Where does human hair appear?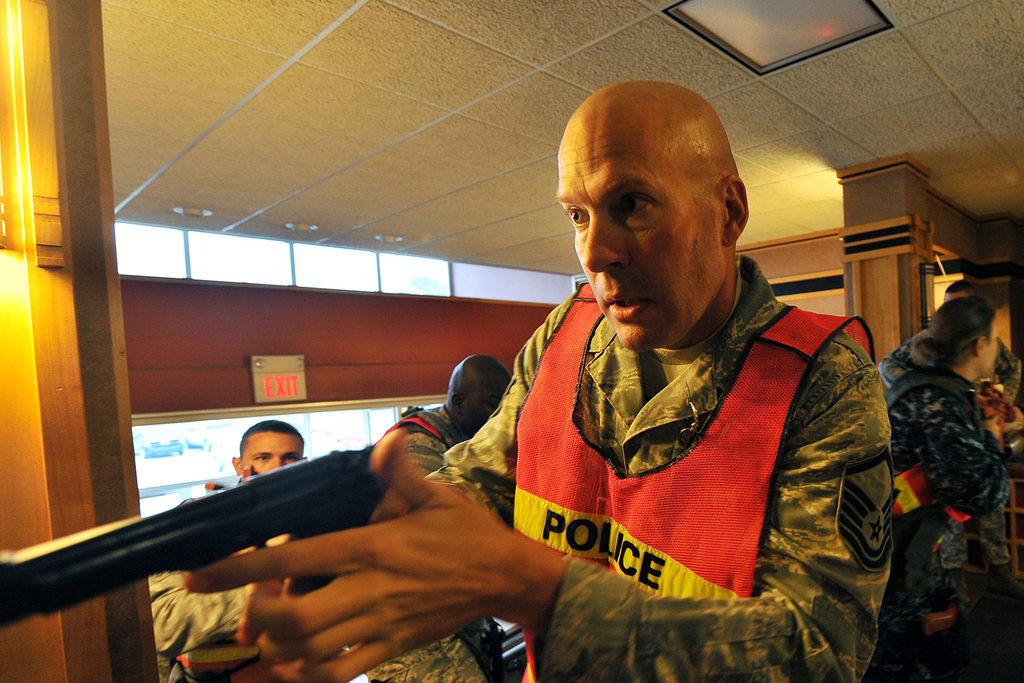
Appears at x1=902, y1=293, x2=1002, y2=367.
